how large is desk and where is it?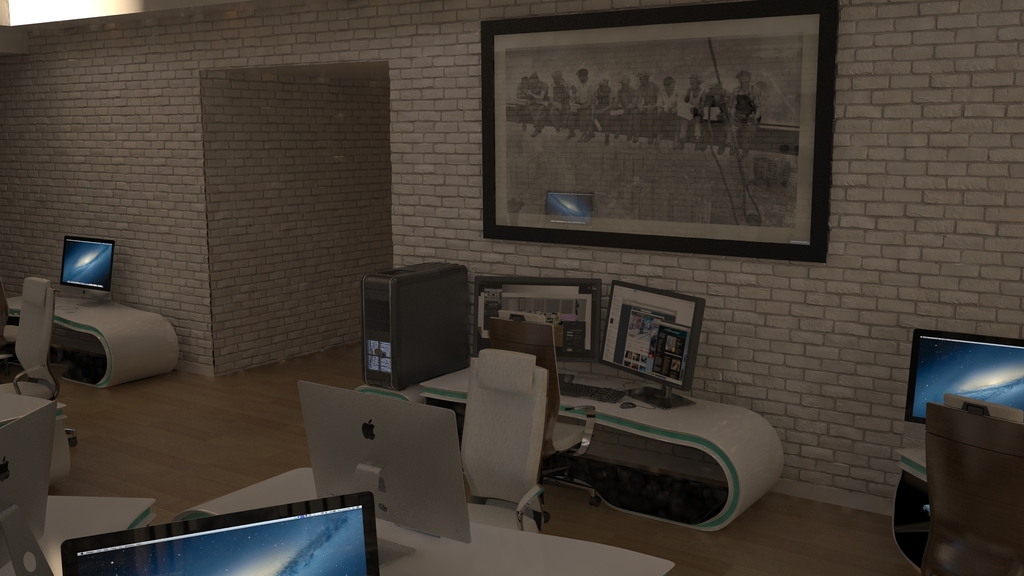
Bounding box: 409:367:786:533.
